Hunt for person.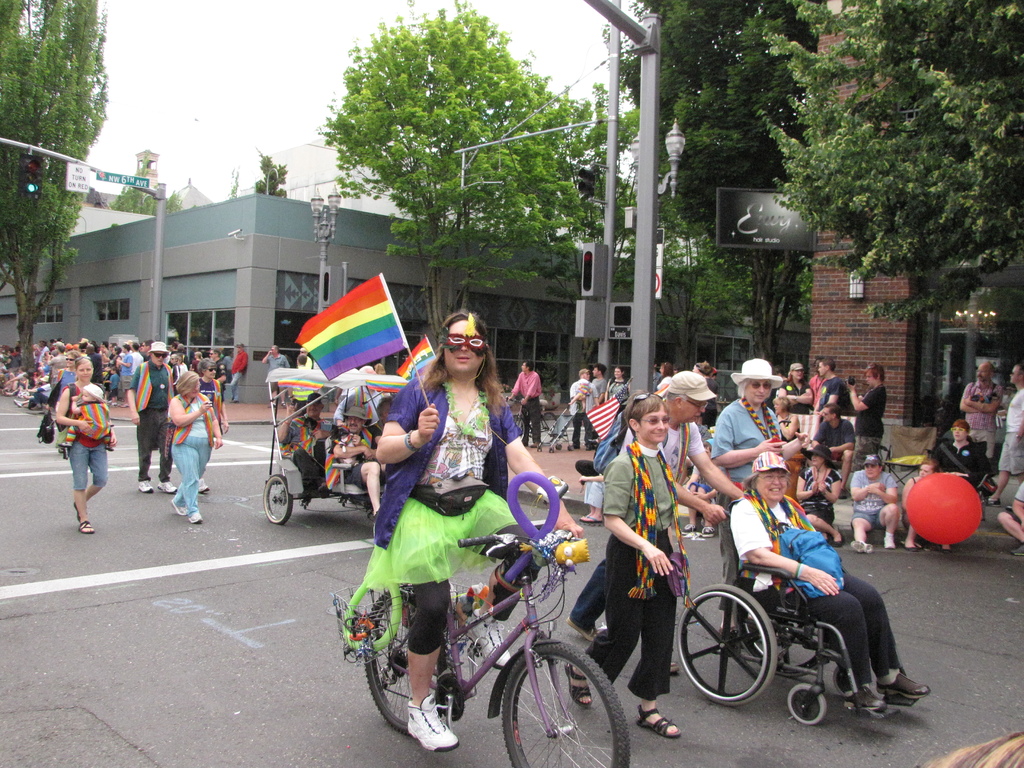
Hunted down at box=[849, 362, 883, 474].
